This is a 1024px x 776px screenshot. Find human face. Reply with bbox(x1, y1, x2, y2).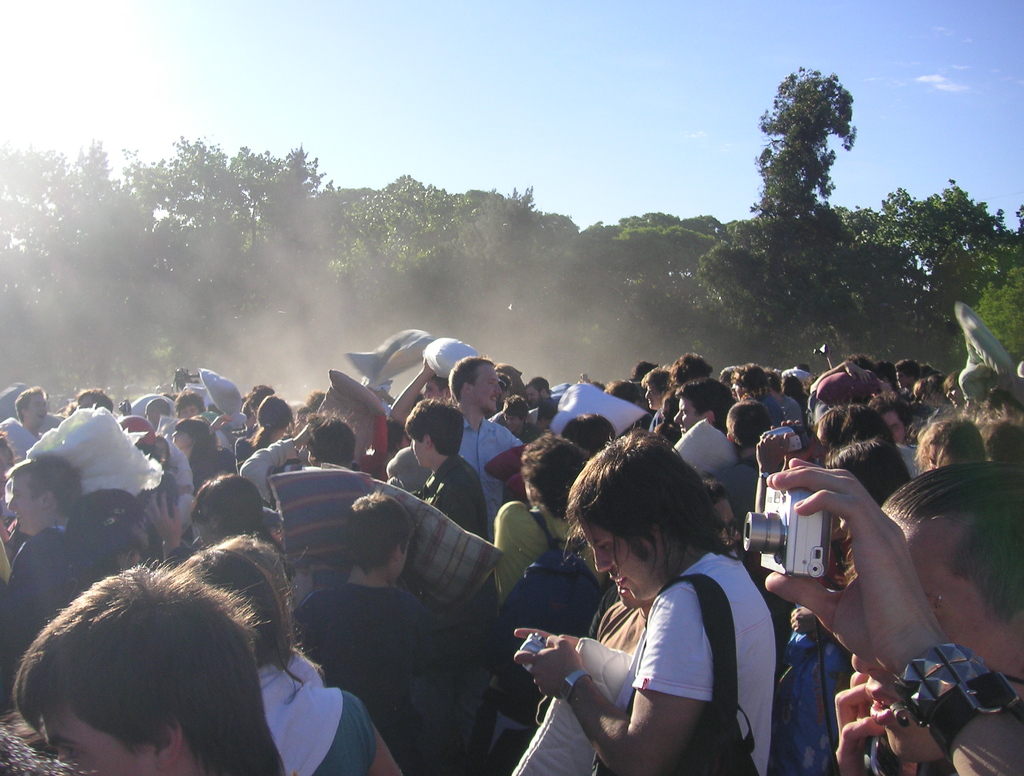
bbox(472, 362, 498, 417).
